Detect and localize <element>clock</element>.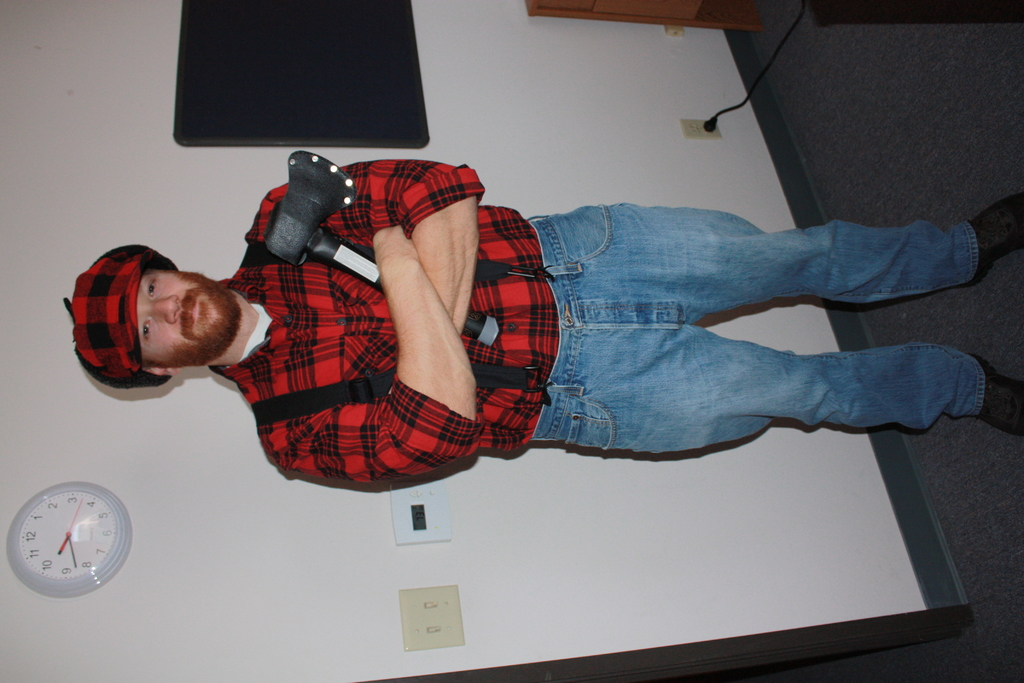
Localized at select_region(6, 483, 132, 598).
